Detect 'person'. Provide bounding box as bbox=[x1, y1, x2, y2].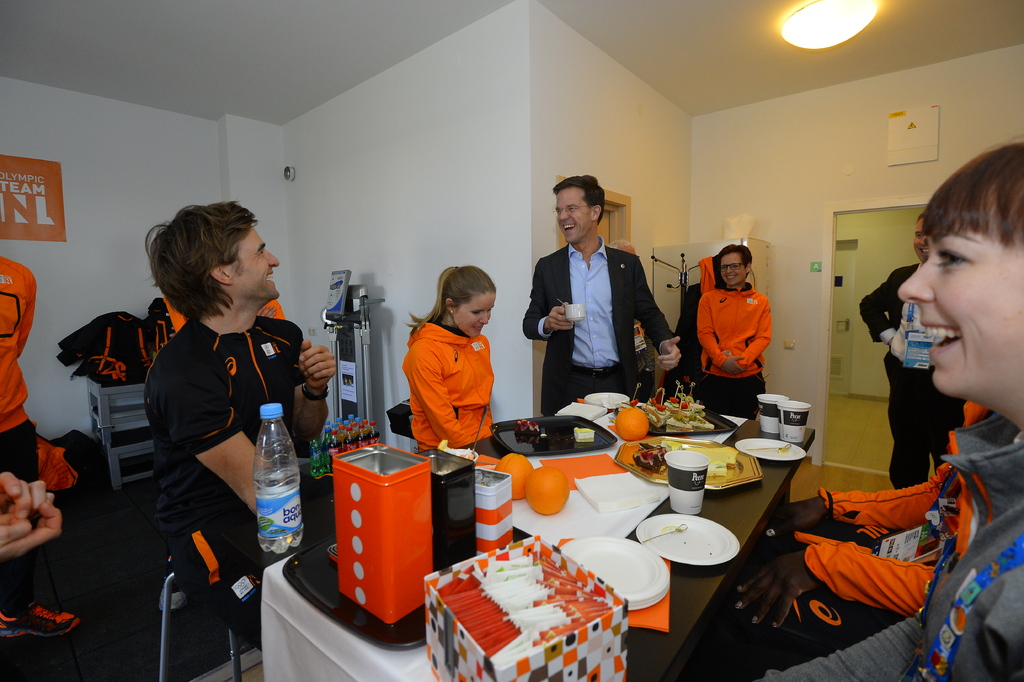
bbox=[399, 261, 499, 450].
